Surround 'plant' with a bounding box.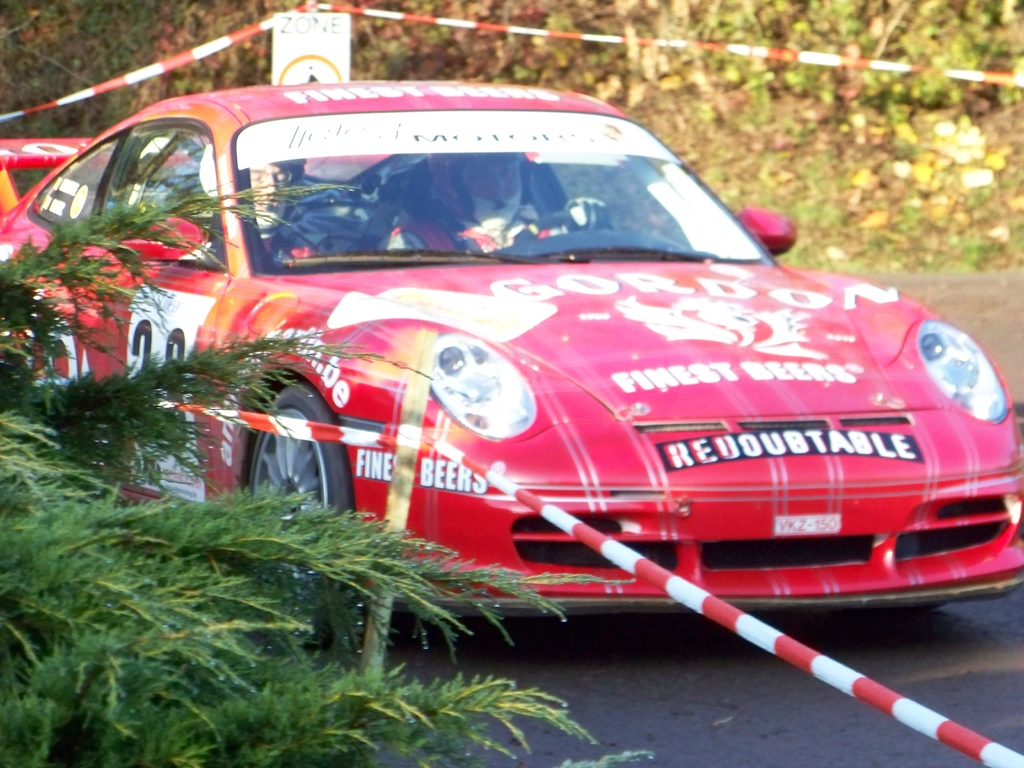
0,186,656,767.
